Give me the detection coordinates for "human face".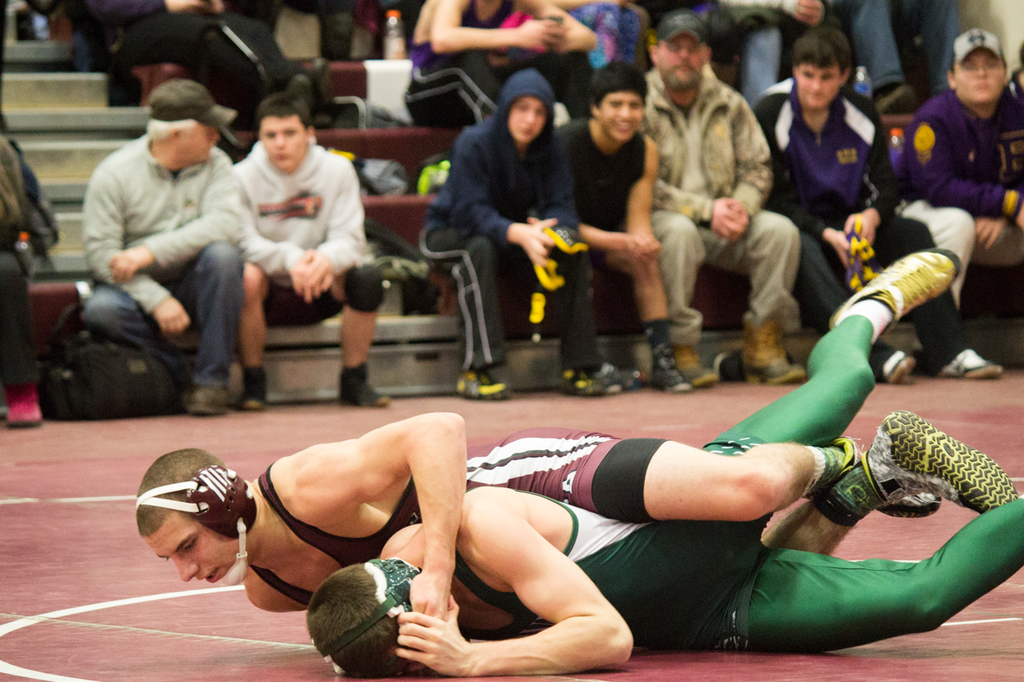
[left=956, top=48, right=1005, bottom=101].
